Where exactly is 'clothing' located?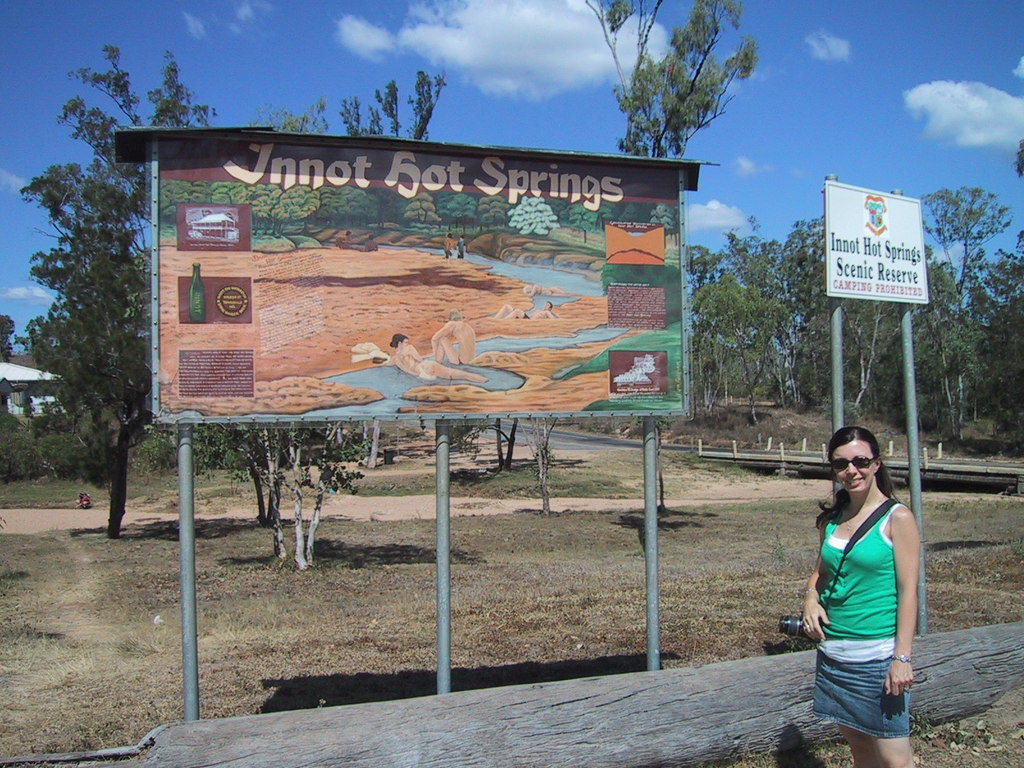
Its bounding box is (x1=811, y1=480, x2=908, y2=696).
